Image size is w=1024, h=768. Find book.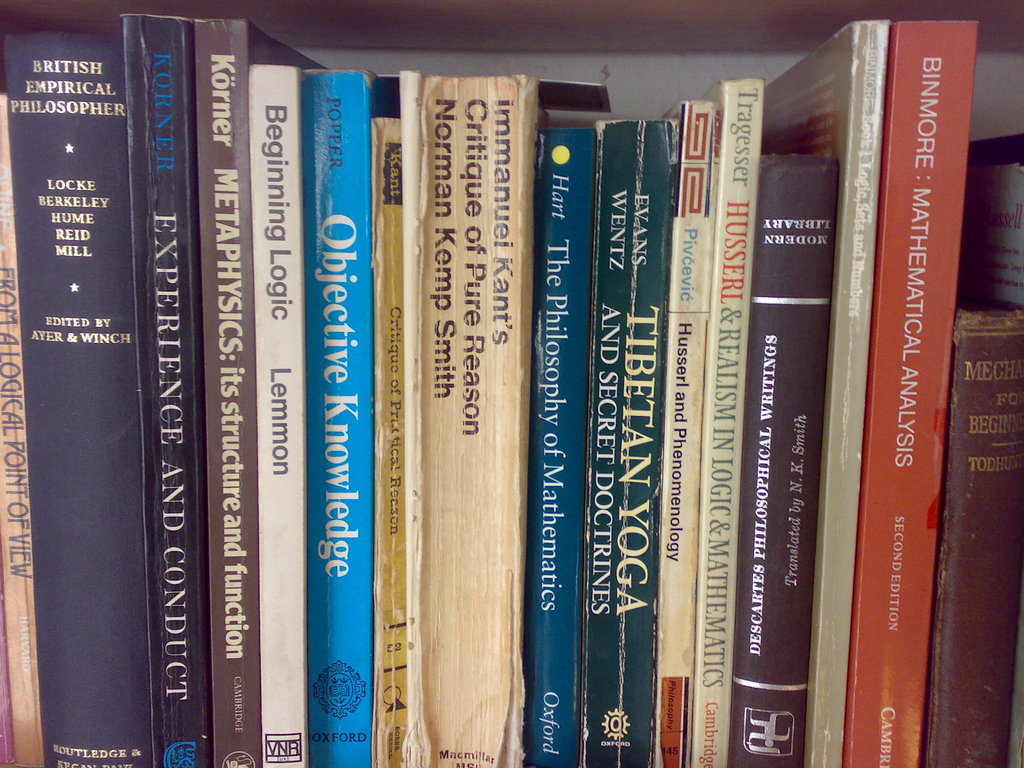
920/301/1023/767.
